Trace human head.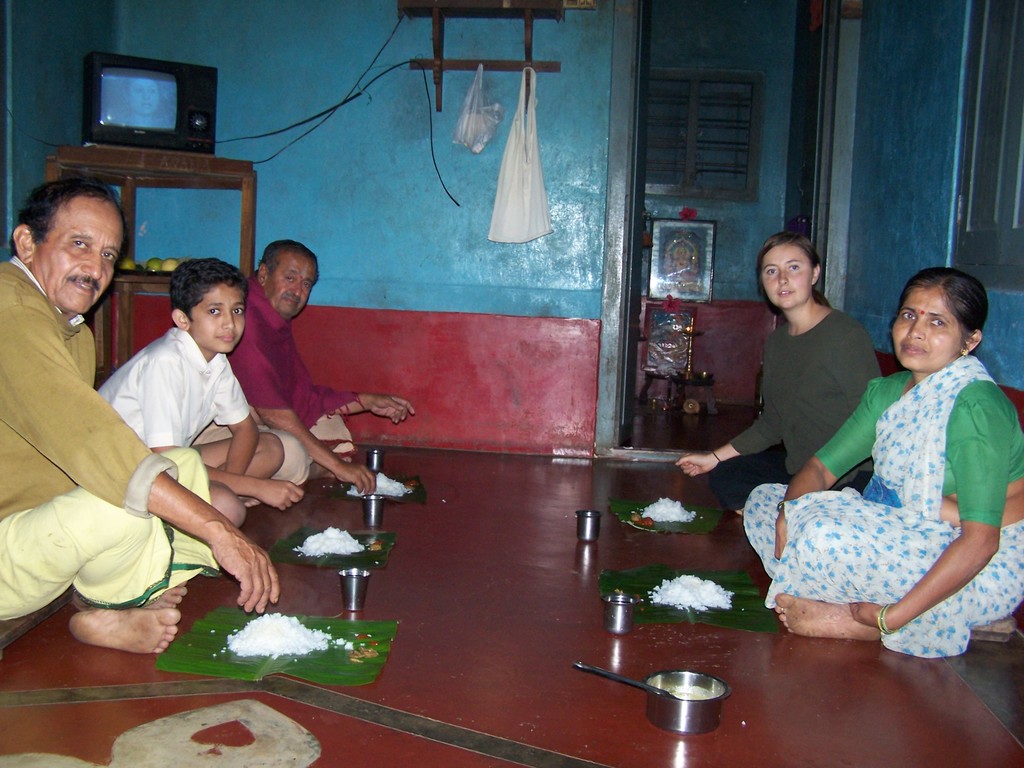
Traced to <bbox>254, 238, 321, 321</bbox>.
